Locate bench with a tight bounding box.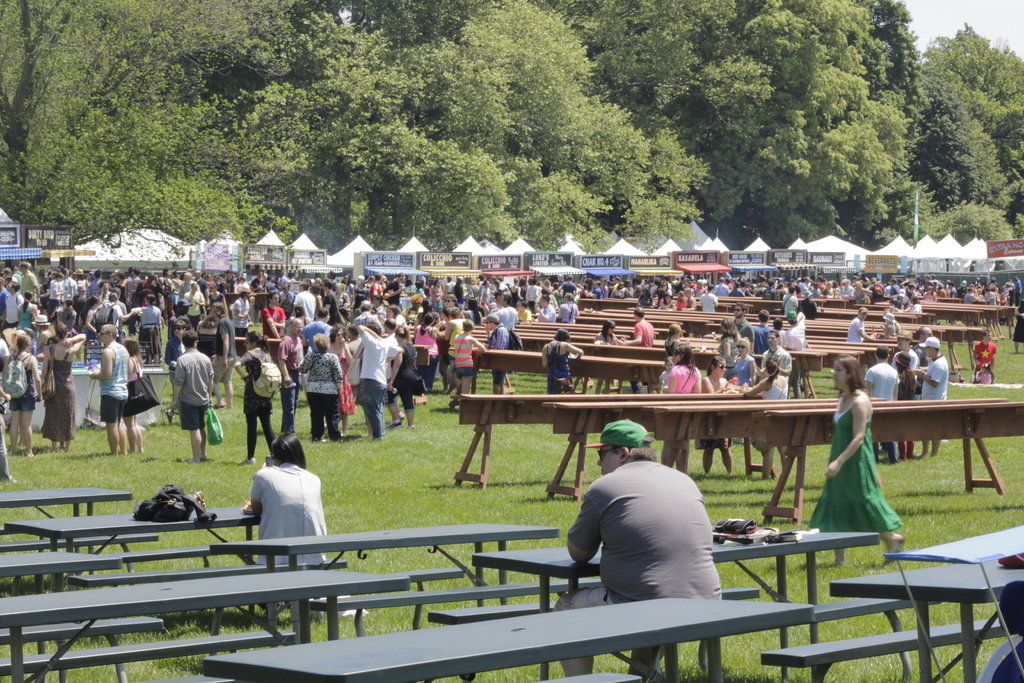
locate(869, 519, 1022, 580).
